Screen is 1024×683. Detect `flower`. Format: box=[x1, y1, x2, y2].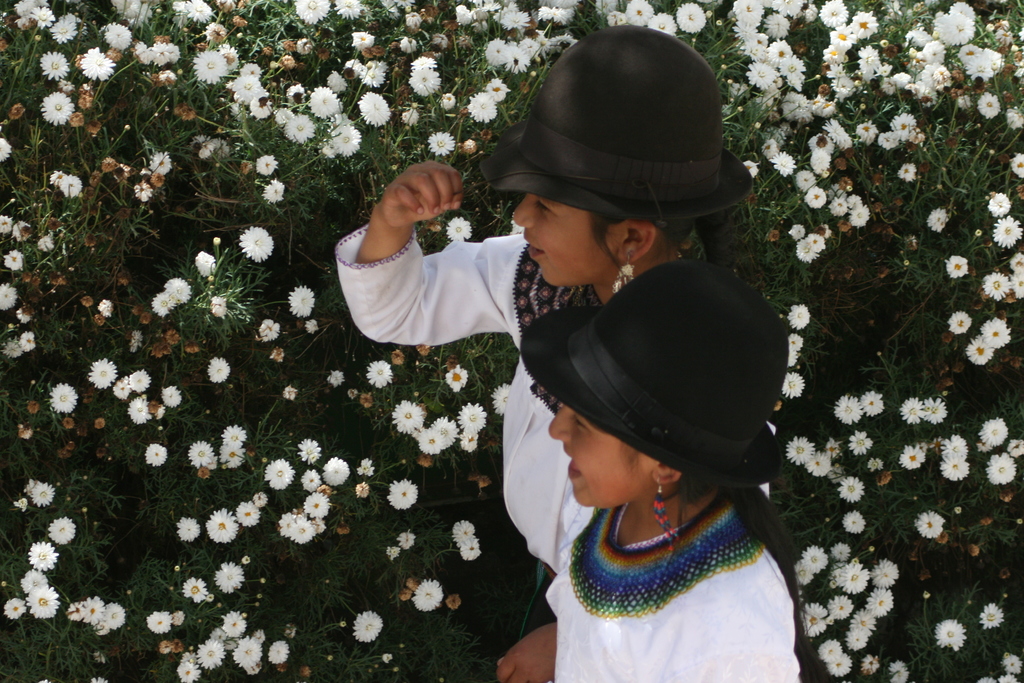
box=[986, 454, 1017, 482].
